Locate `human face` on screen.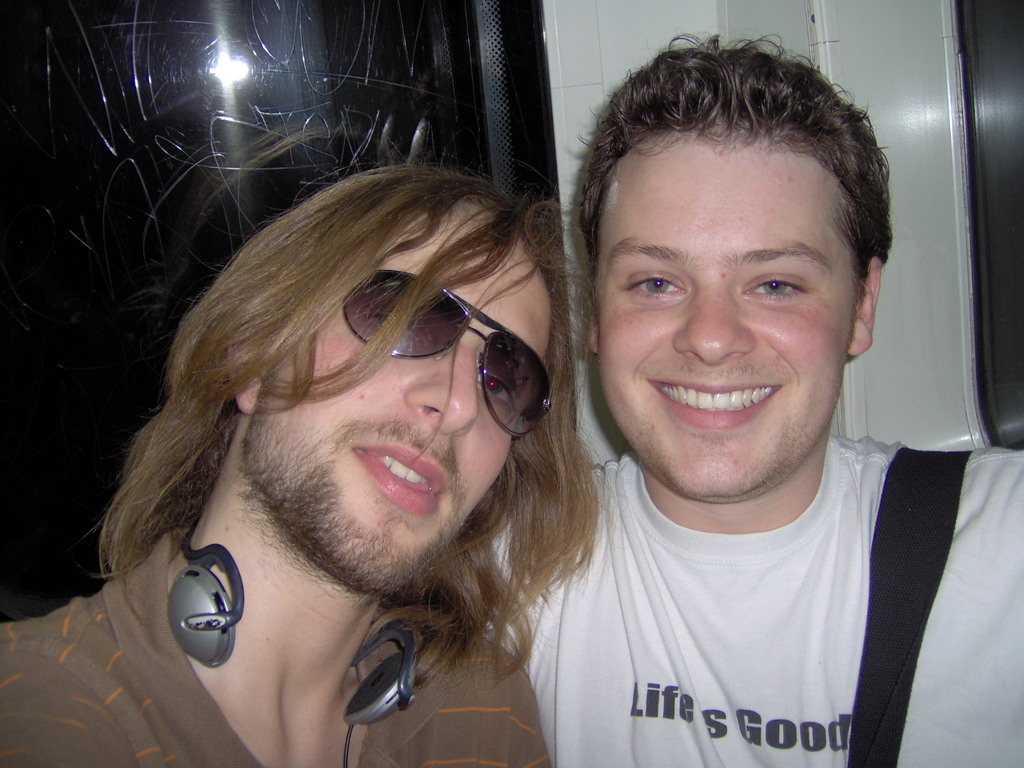
On screen at [257,229,552,580].
